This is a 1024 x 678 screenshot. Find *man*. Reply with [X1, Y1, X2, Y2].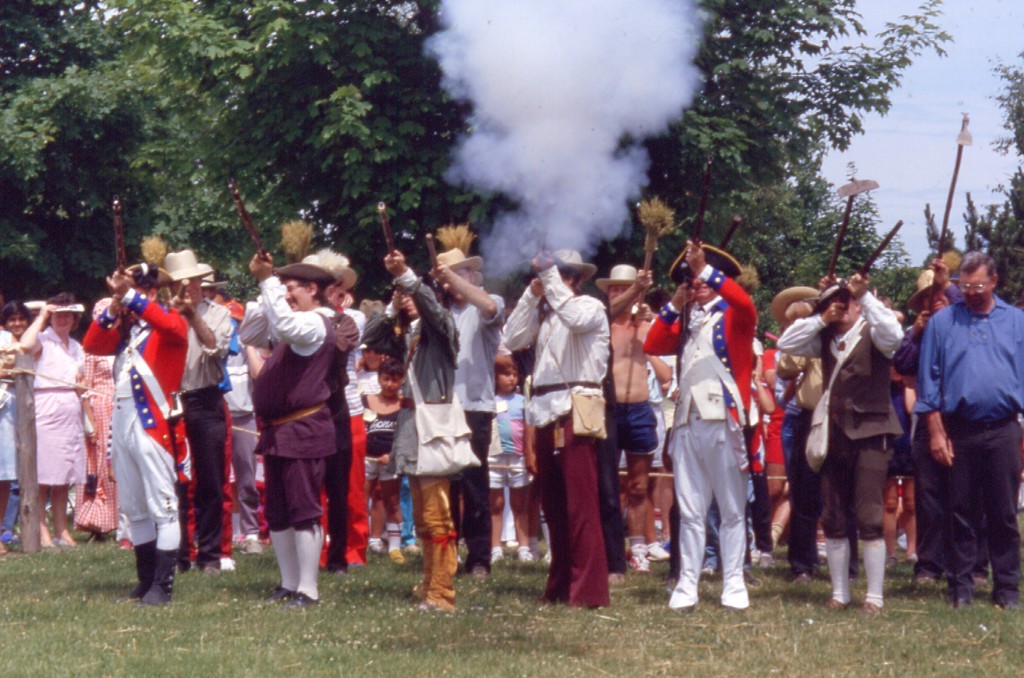
[195, 261, 236, 568].
